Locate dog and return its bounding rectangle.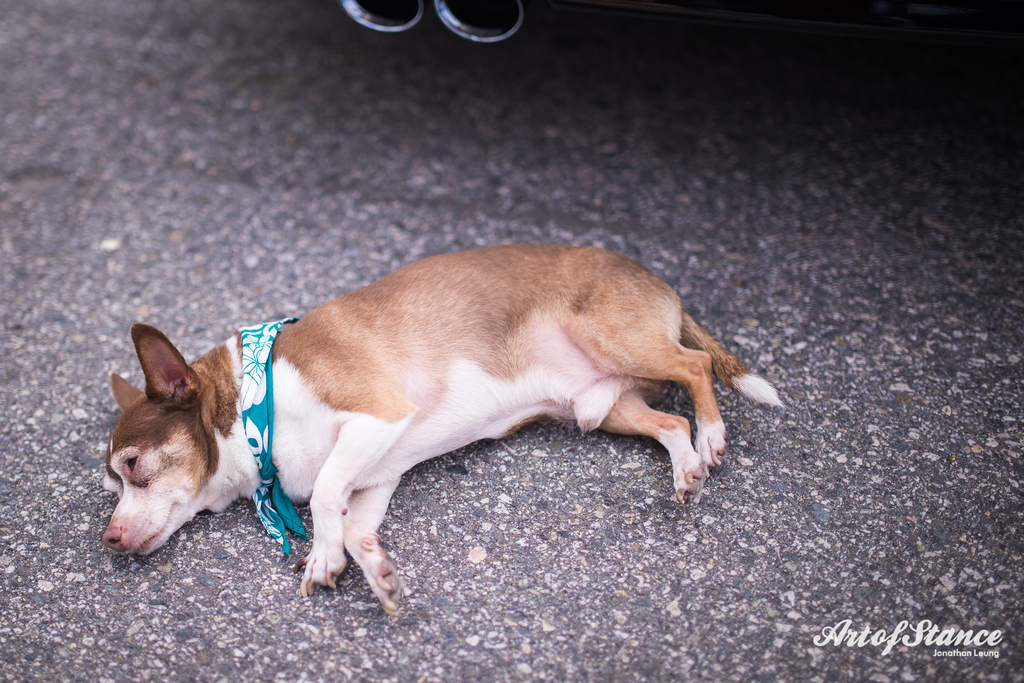
crop(98, 239, 785, 617).
